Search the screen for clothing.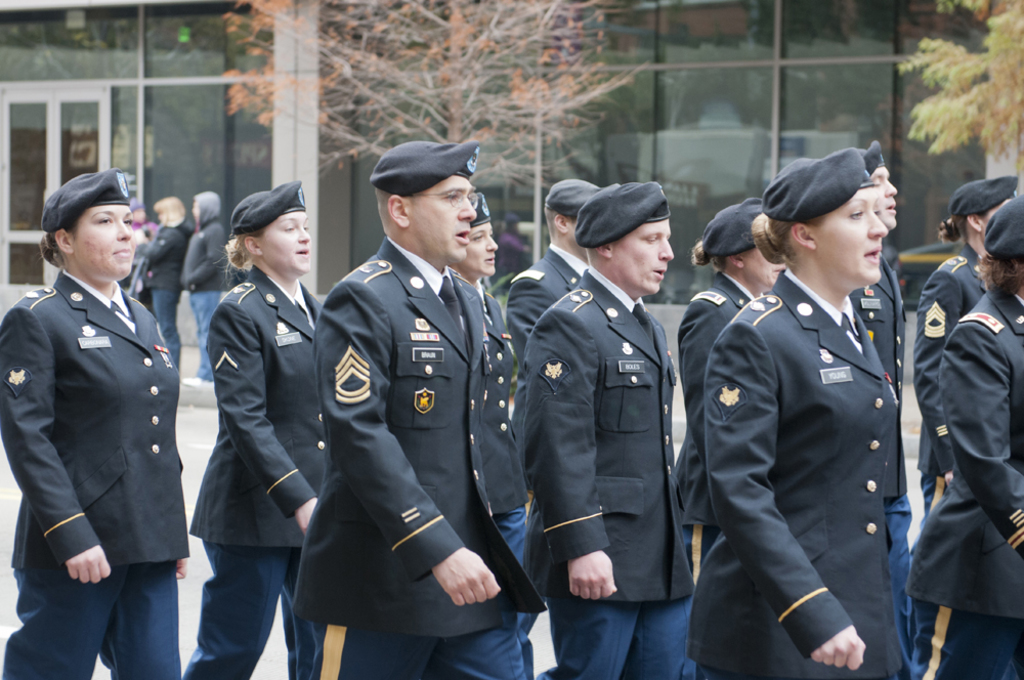
Found at left=855, top=254, right=911, bottom=648.
